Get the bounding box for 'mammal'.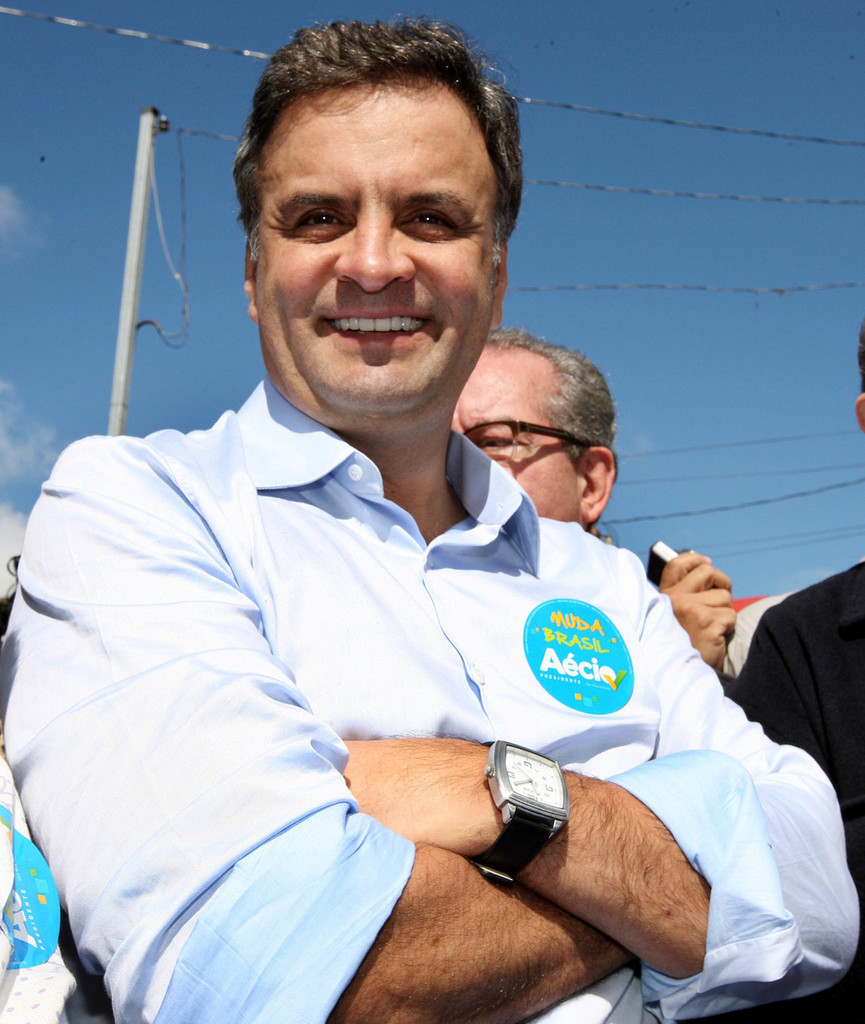
pyautogui.locateOnScreen(455, 326, 625, 543).
